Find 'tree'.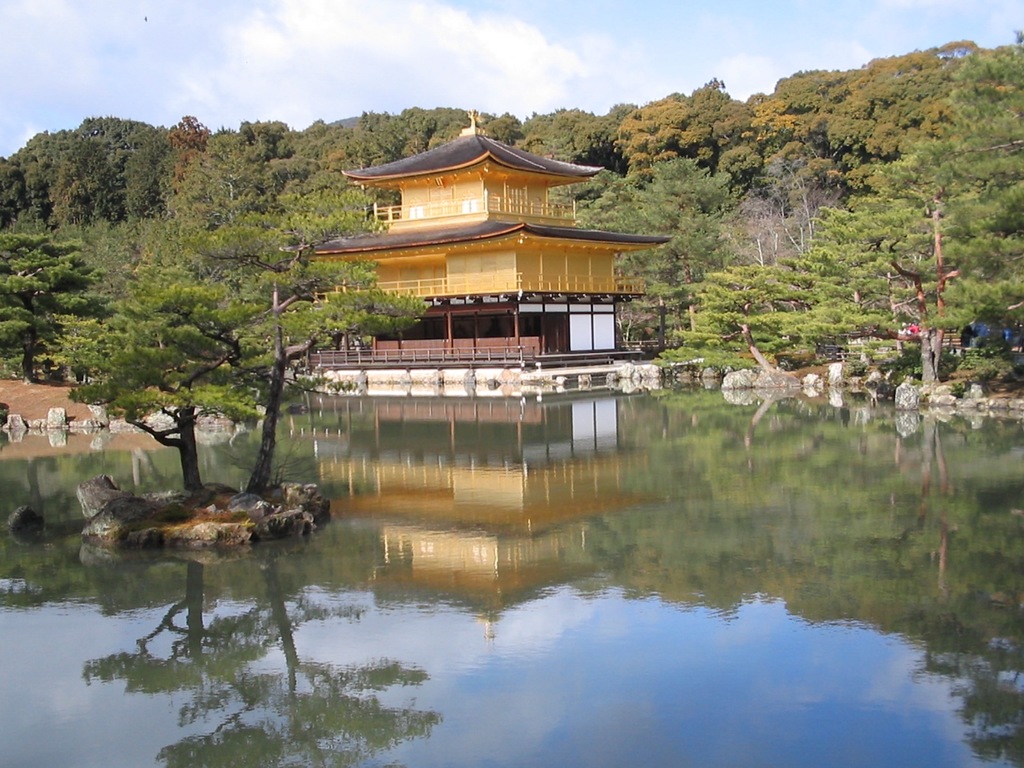
region(653, 135, 1023, 400).
